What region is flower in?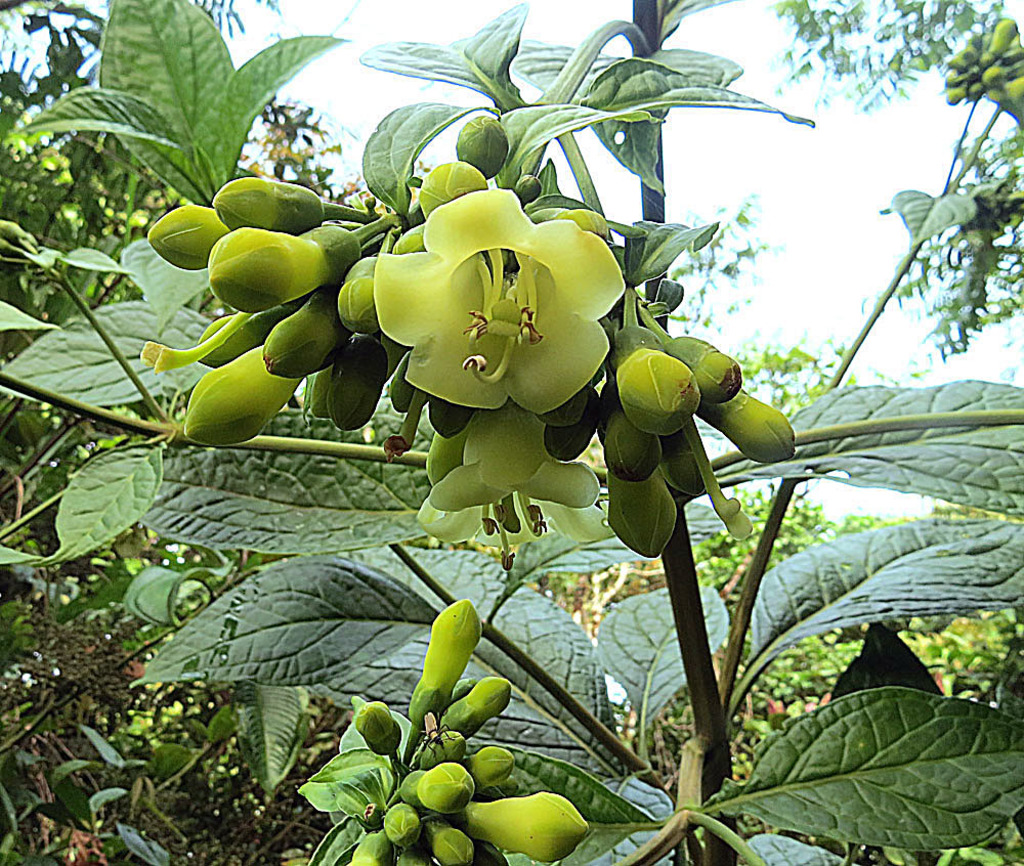
(x1=354, y1=184, x2=624, y2=434).
